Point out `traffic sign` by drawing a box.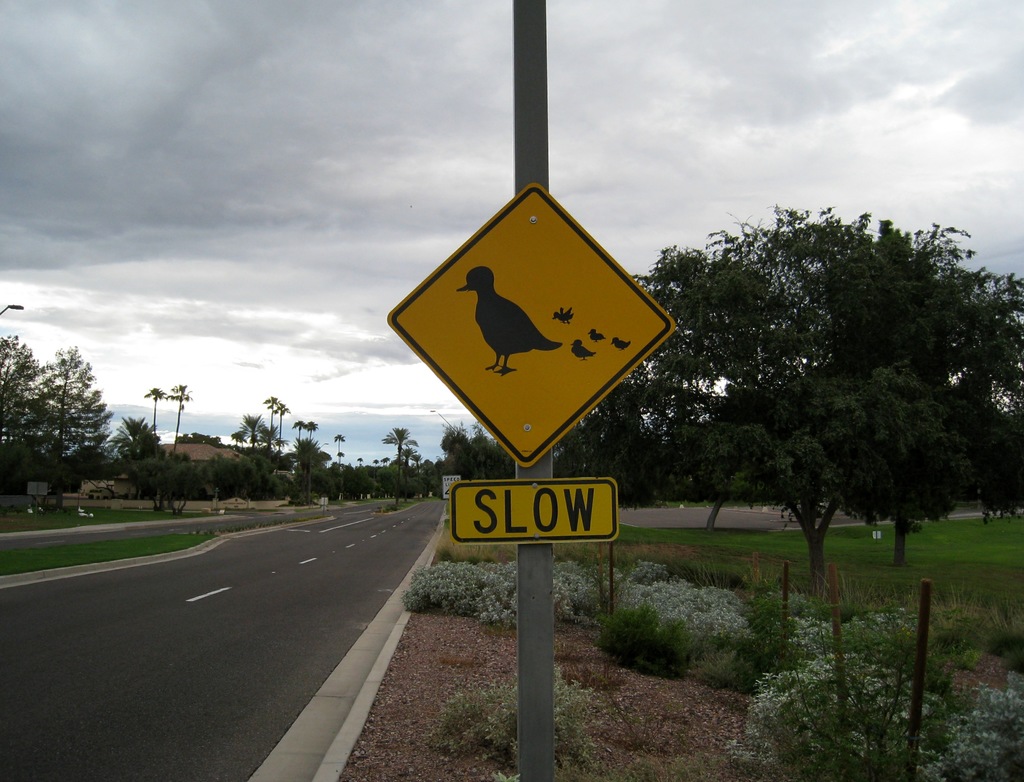
pyautogui.locateOnScreen(443, 476, 459, 497).
